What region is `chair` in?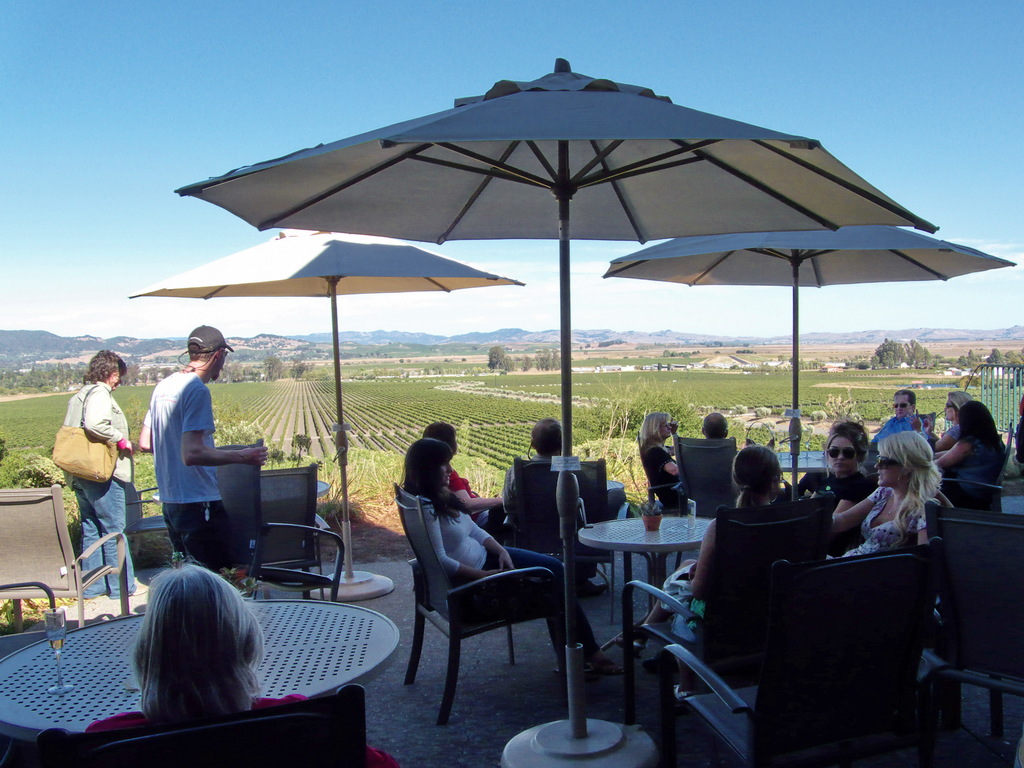
[left=661, top=537, right=947, bottom=767].
